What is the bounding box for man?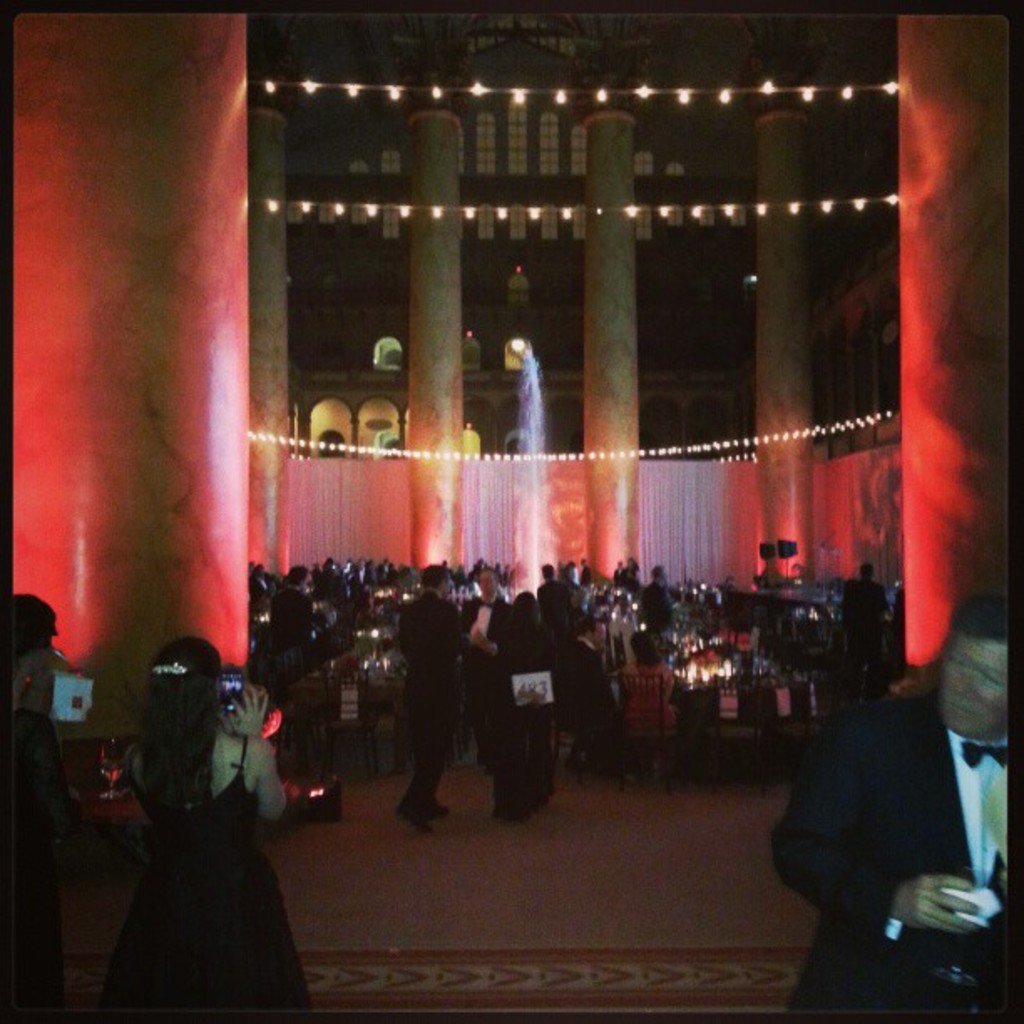
bbox(842, 569, 893, 669).
